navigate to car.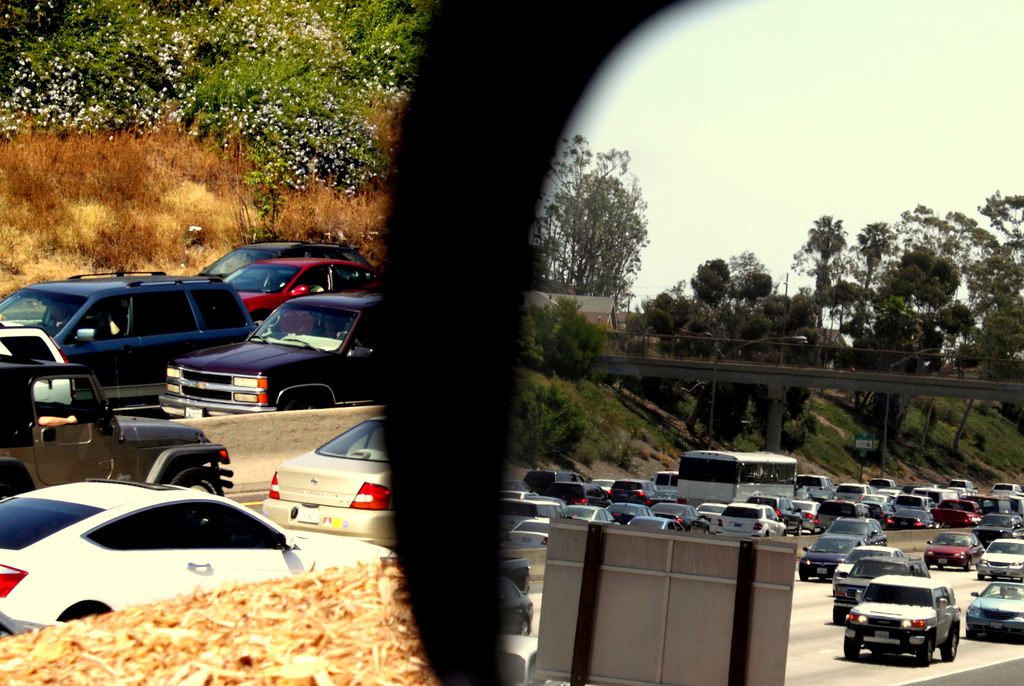
Navigation target: detection(200, 241, 378, 280).
